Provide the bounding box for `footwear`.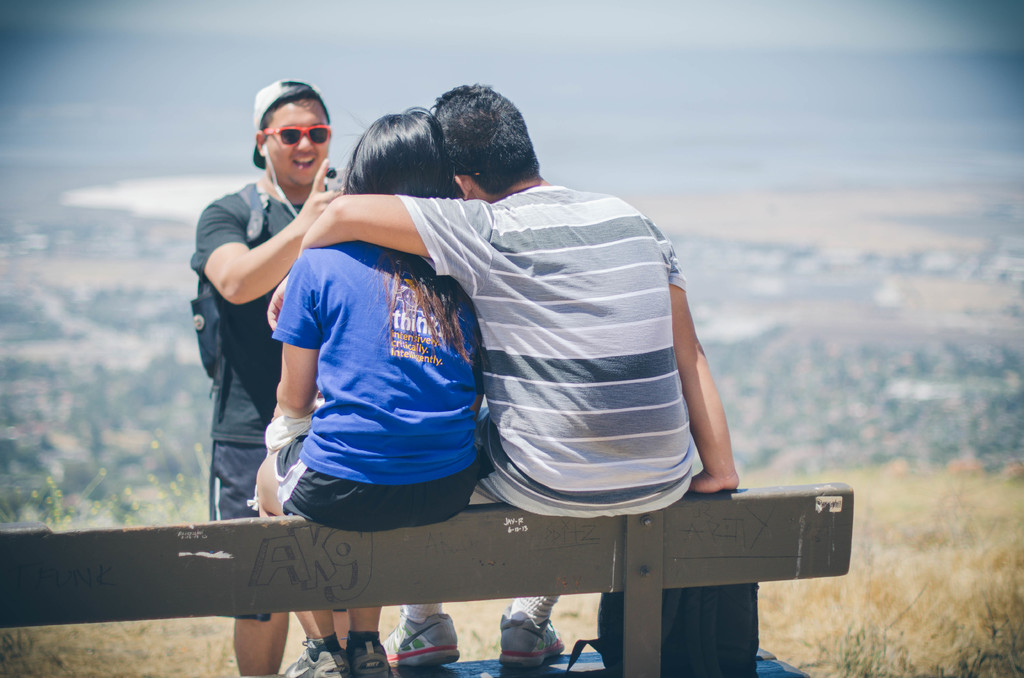
detection(381, 615, 463, 670).
